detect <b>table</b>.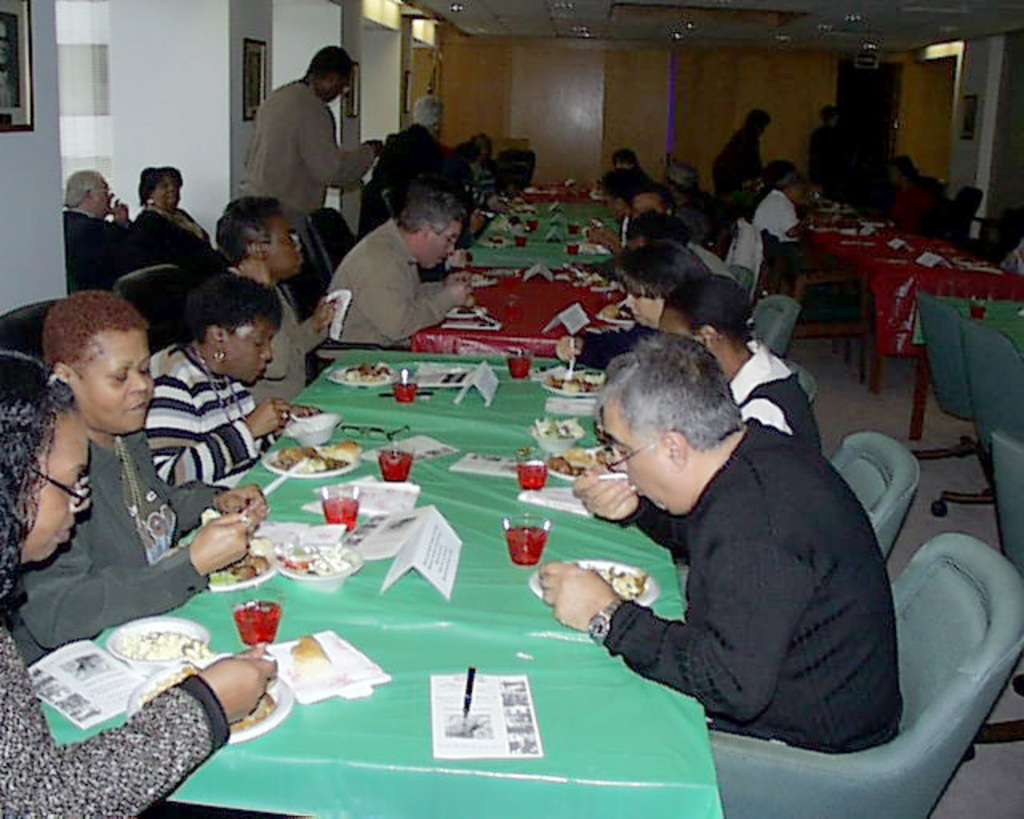
Detected at pyautogui.locateOnScreen(285, 346, 630, 461).
